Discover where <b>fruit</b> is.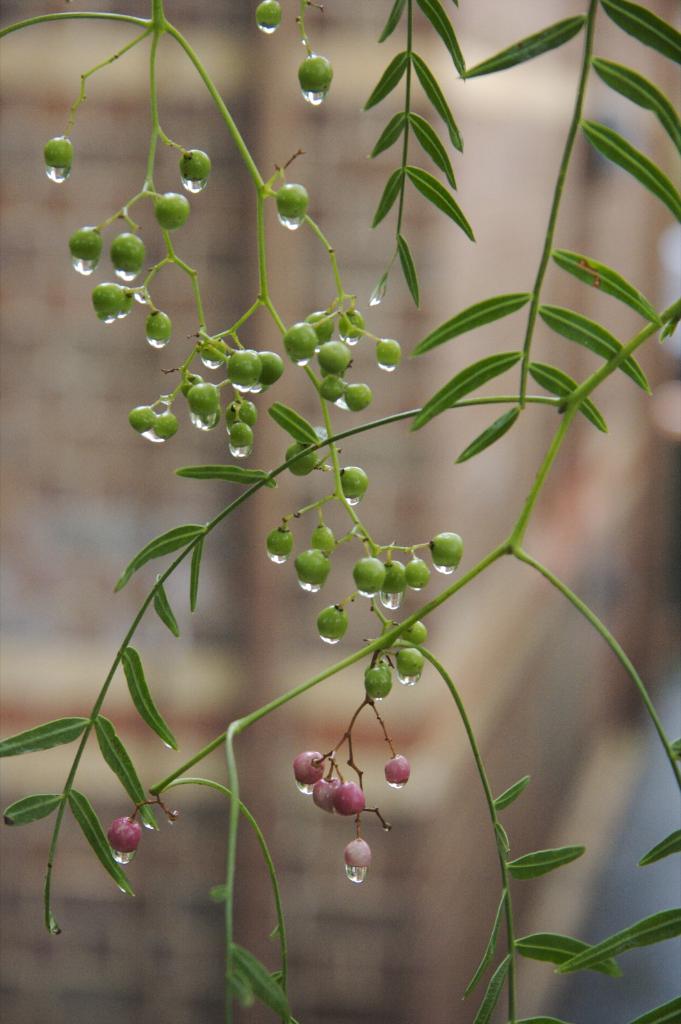
Discovered at BBox(314, 601, 346, 644).
